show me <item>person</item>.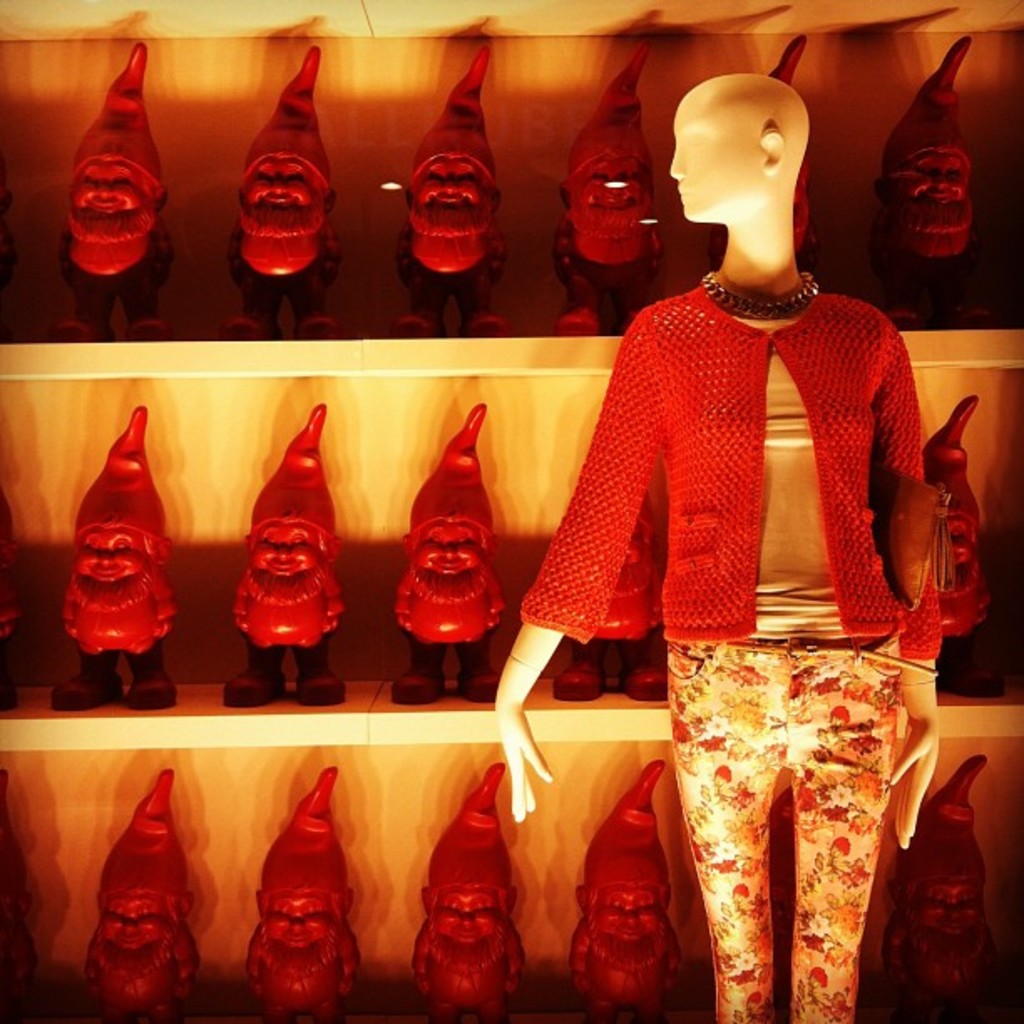
<item>person</item> is here: bbox(395, 44, 504, 331).
